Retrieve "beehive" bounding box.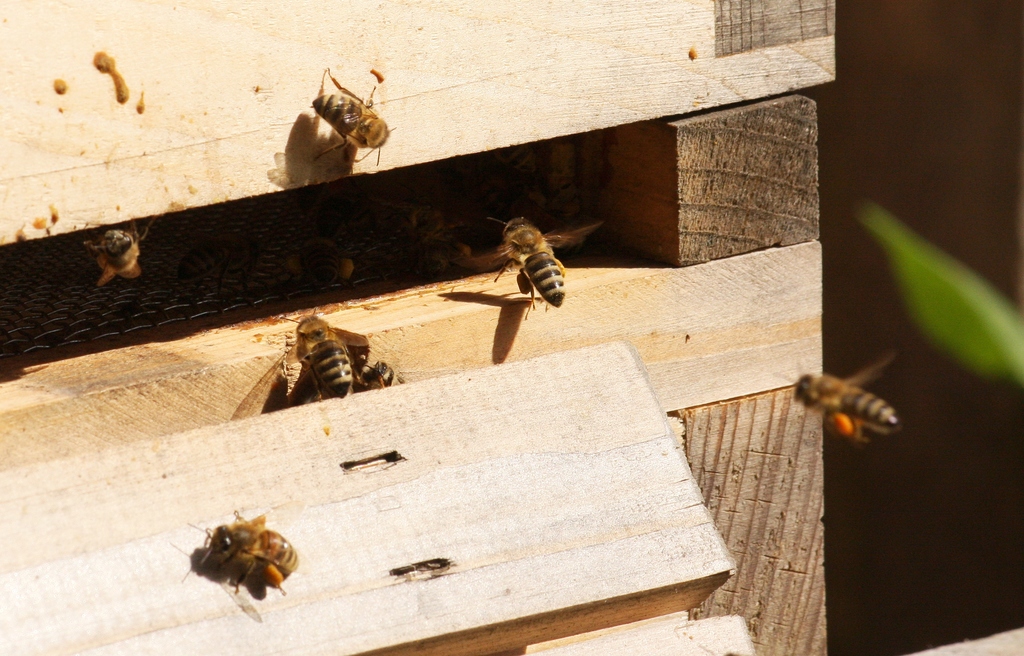
Bounding box: left=0, top=12, right=829, bottom=655.
